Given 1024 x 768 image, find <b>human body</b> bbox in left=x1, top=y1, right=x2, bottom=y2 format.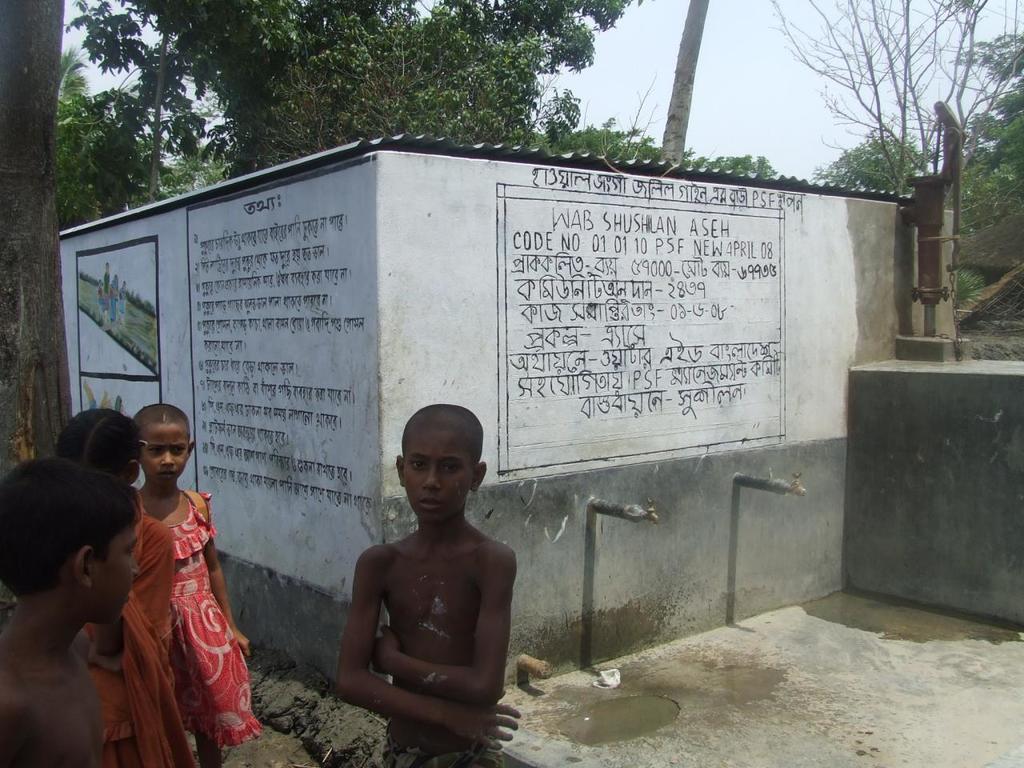
left=43, top=406, right=207, bottom=767.
